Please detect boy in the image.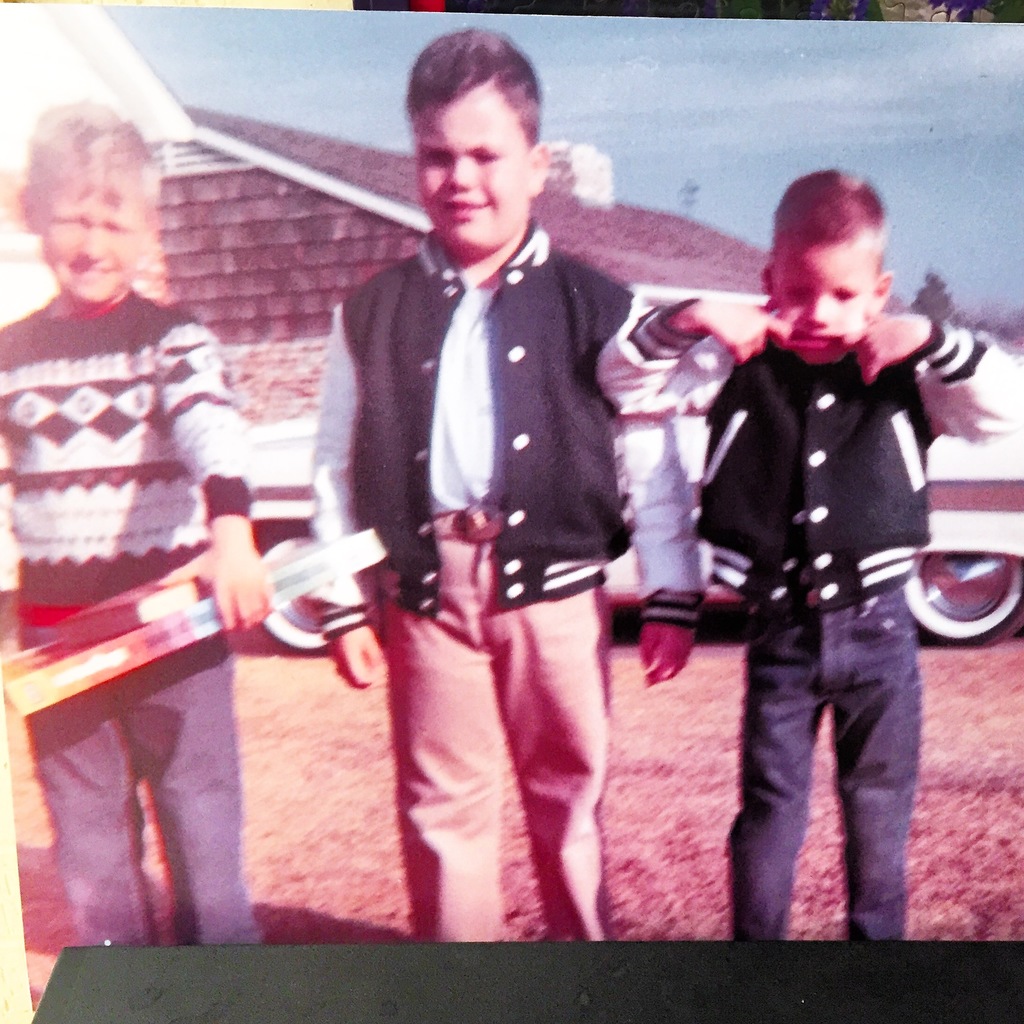
0 106 272 945.
